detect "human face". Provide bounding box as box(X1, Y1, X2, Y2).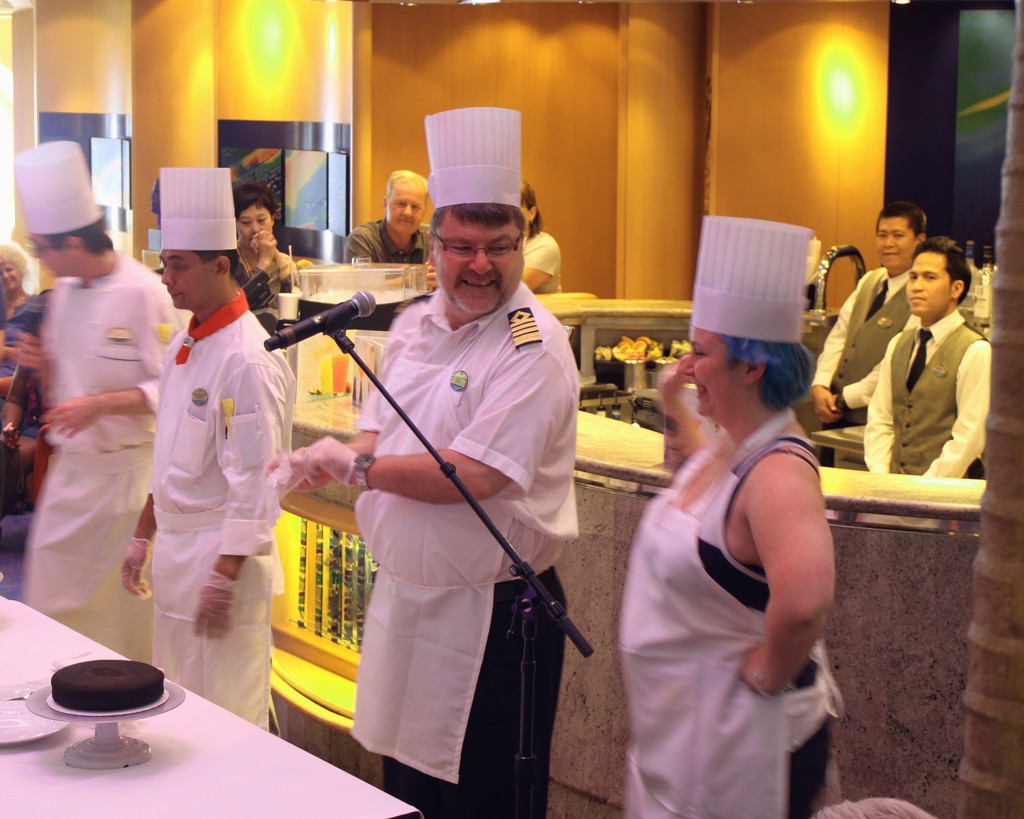
box(30, 235, 74, 276).
